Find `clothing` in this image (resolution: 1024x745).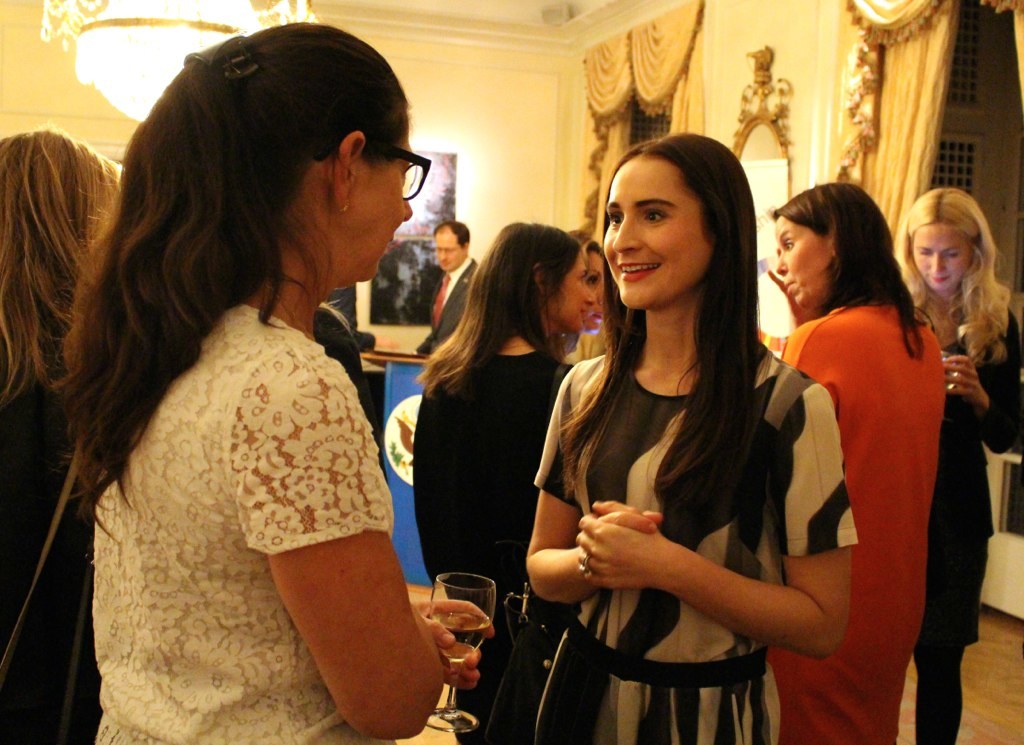
detection(92, 287, 443, 744).
